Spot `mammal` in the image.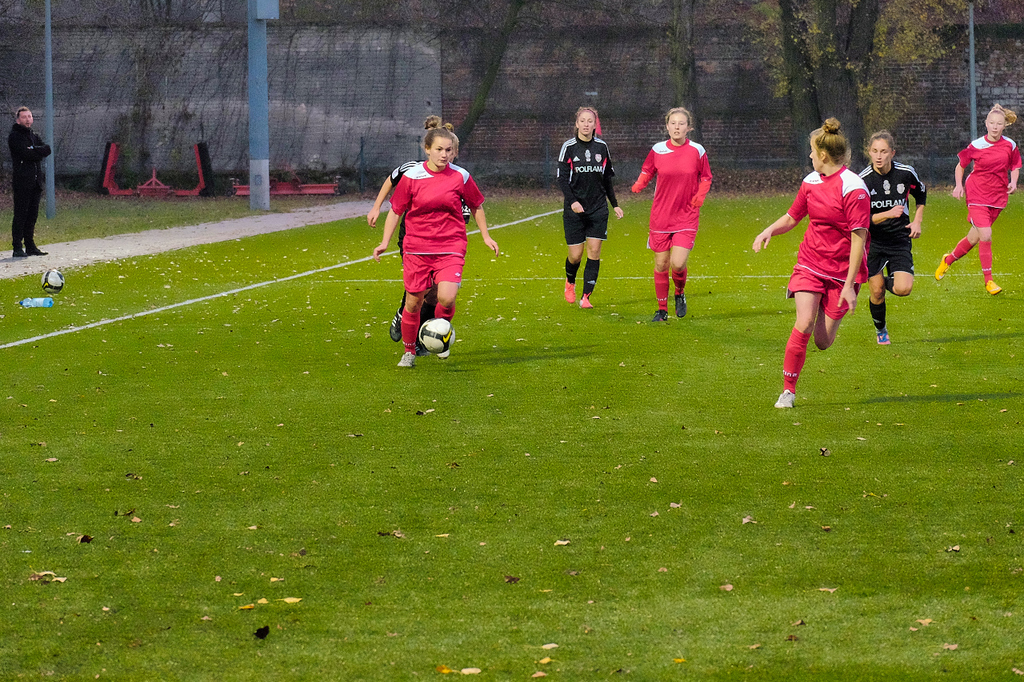
`mammal` found at (748,116,870,408).
